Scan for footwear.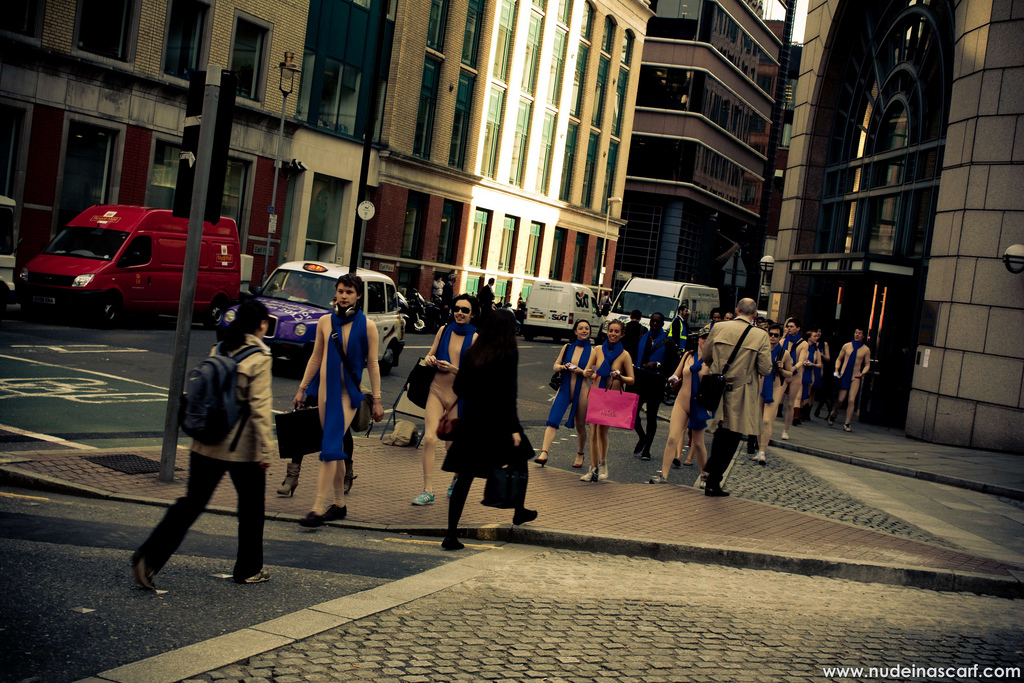
Scan result: {"x1": 511, "y1": 507, "x2": 533, "y2": 522}.
